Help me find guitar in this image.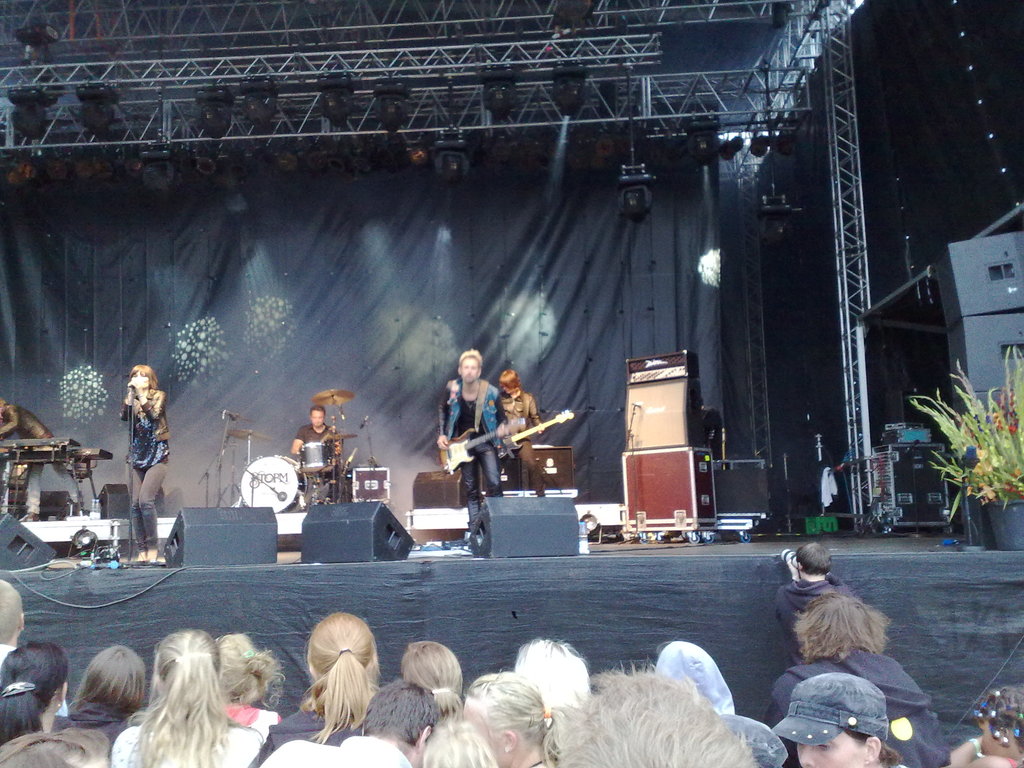
Found it: [left=486, top=401, right=577, bottom=460].
